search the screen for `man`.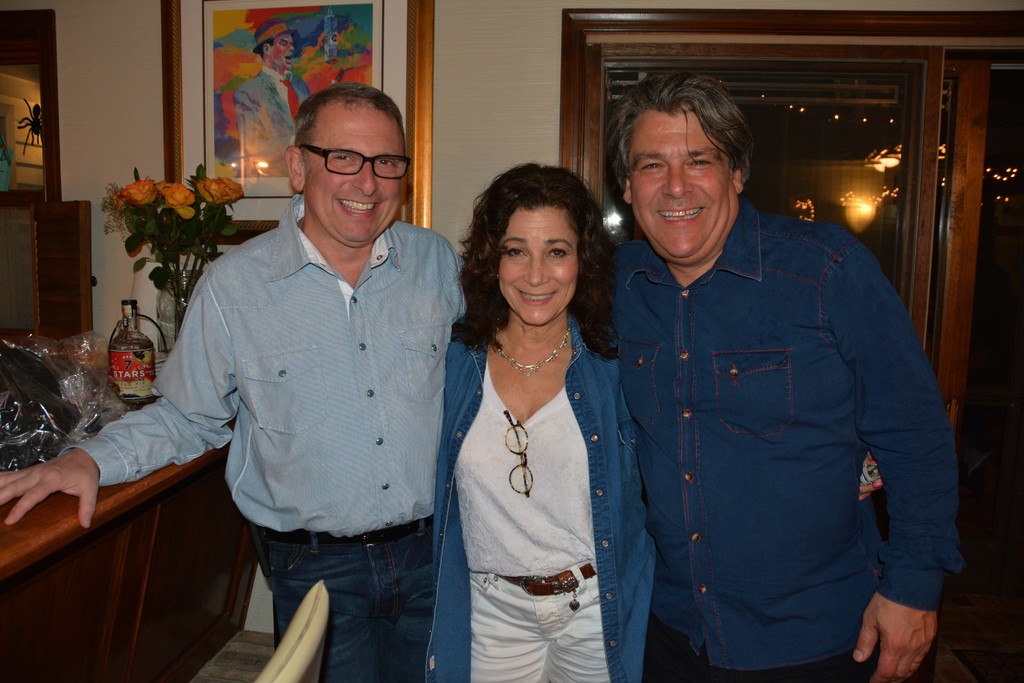
Found at locate(0, 79, 454, 681).
